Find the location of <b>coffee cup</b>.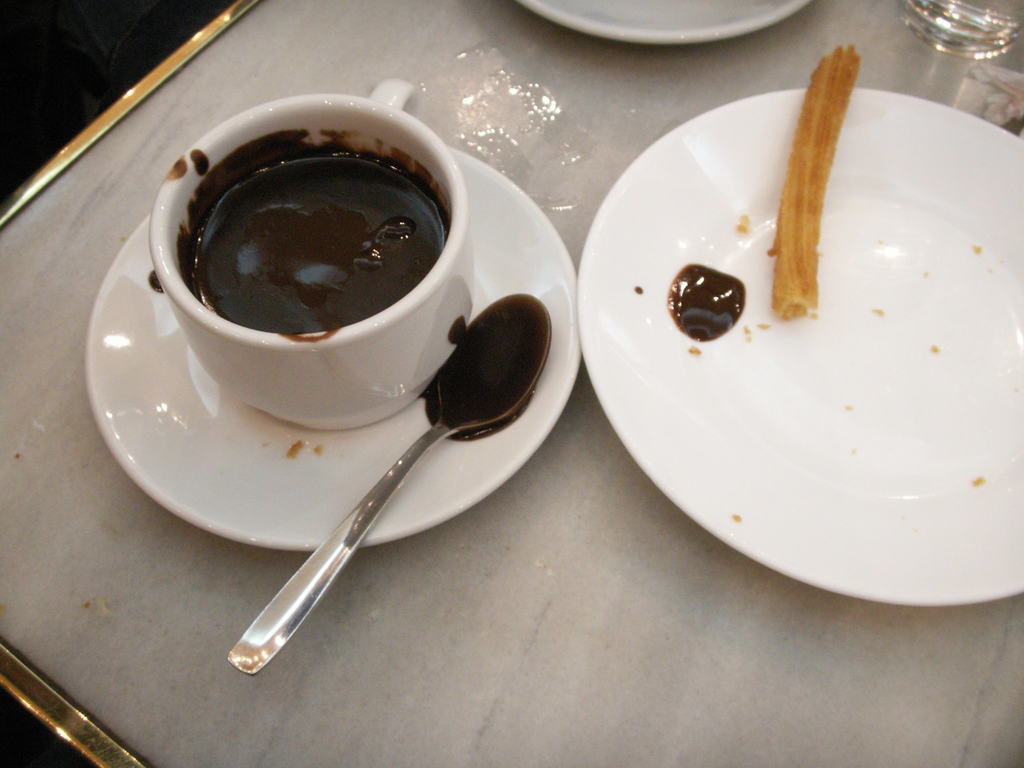
Location: box=[148, 77, 476, 431].
